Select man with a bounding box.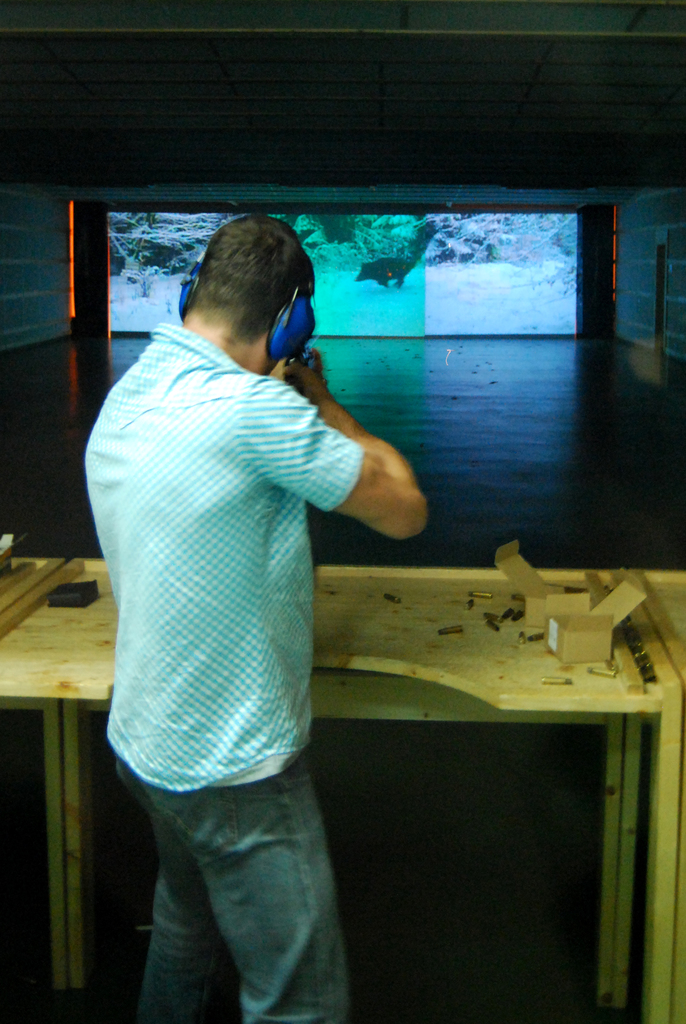
81:214:428:1023.
